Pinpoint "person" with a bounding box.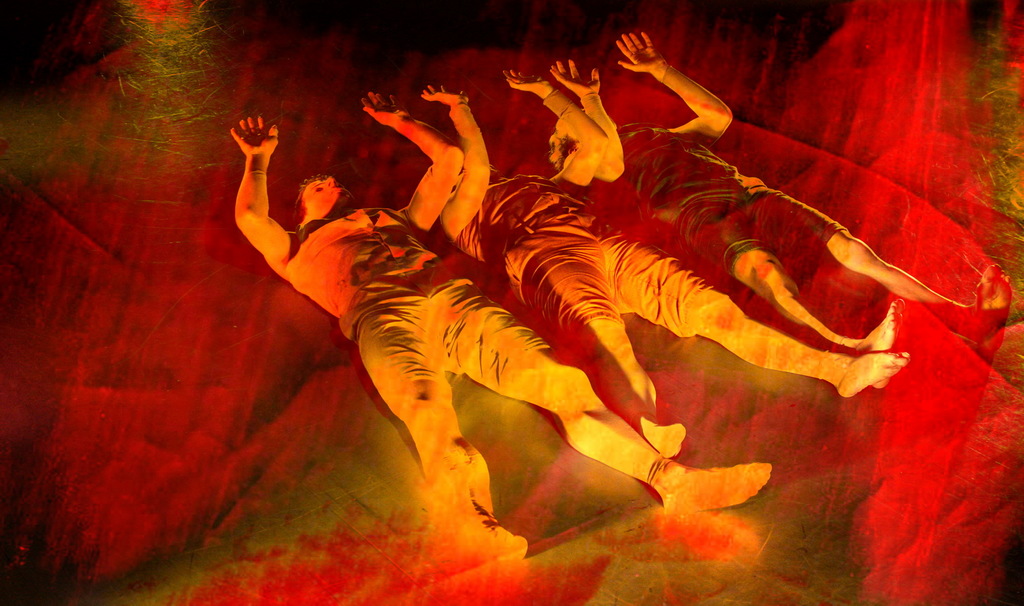
BBox(544, 20, 1012, 351).
